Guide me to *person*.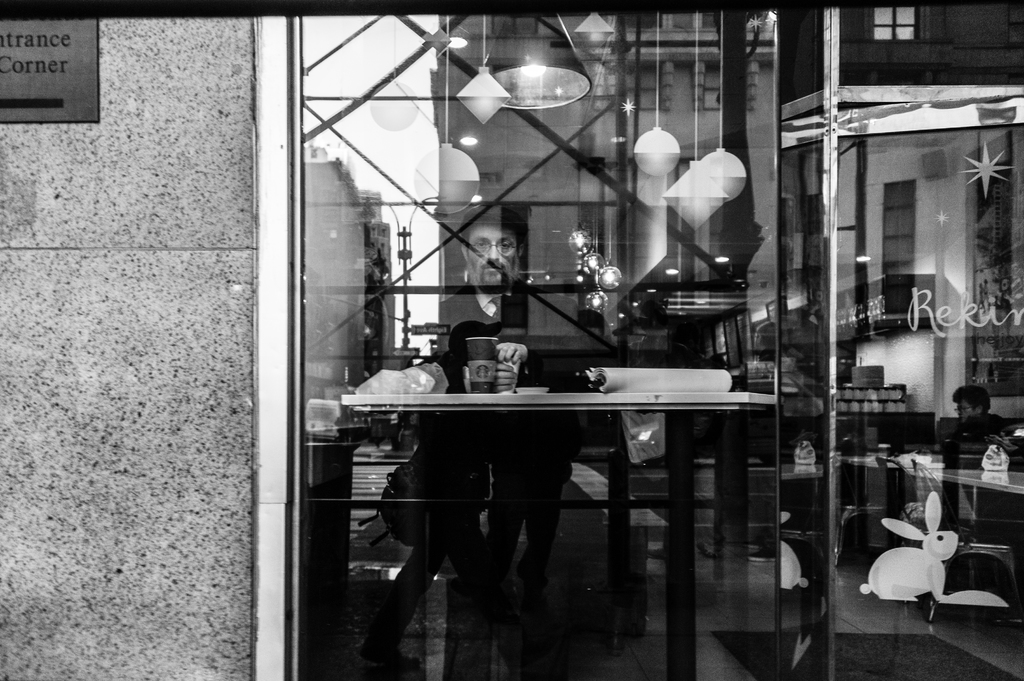
Guidance: 390 206 595 648.
